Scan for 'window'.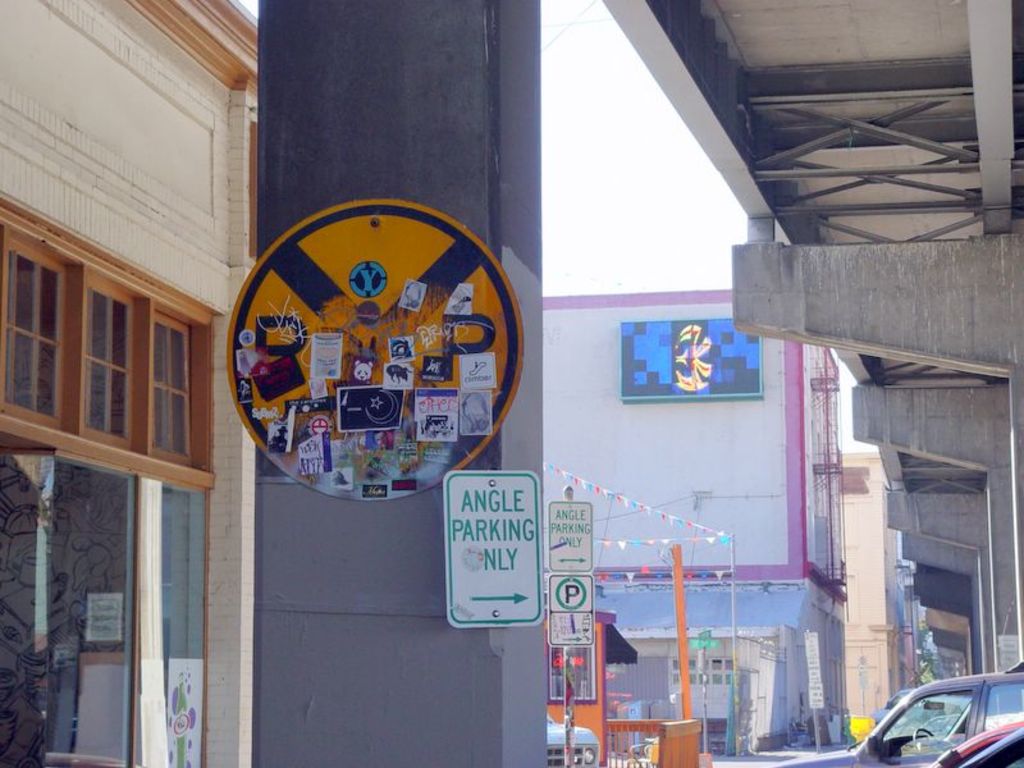
Scan result: x1=87 y1=291 x2=133 y2=435.
